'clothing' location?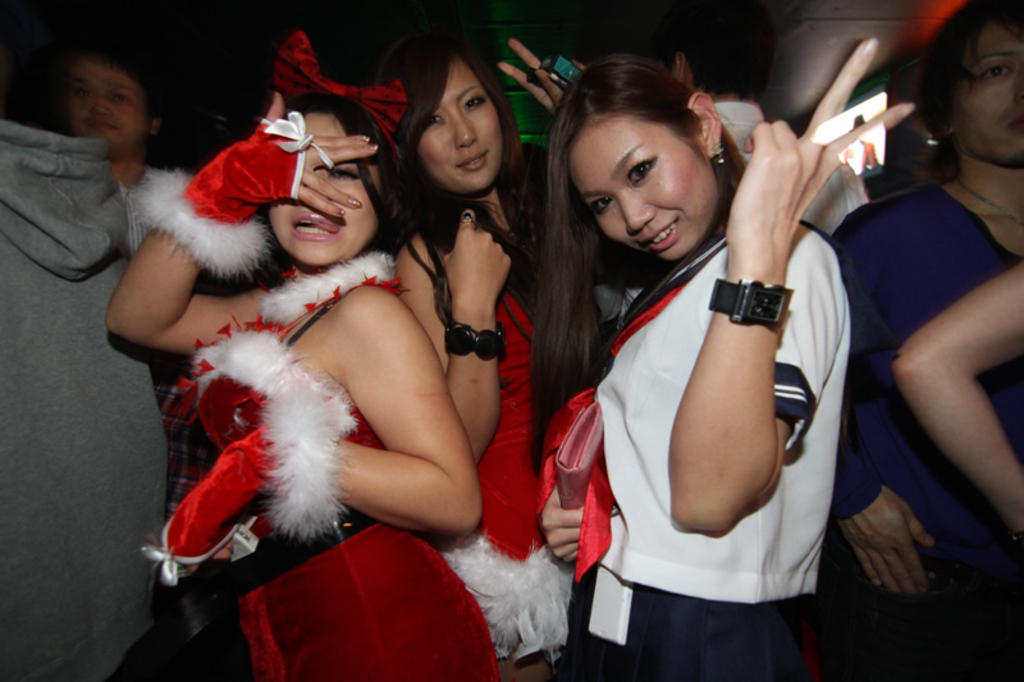
l=577, t=169, r=859, b=621
